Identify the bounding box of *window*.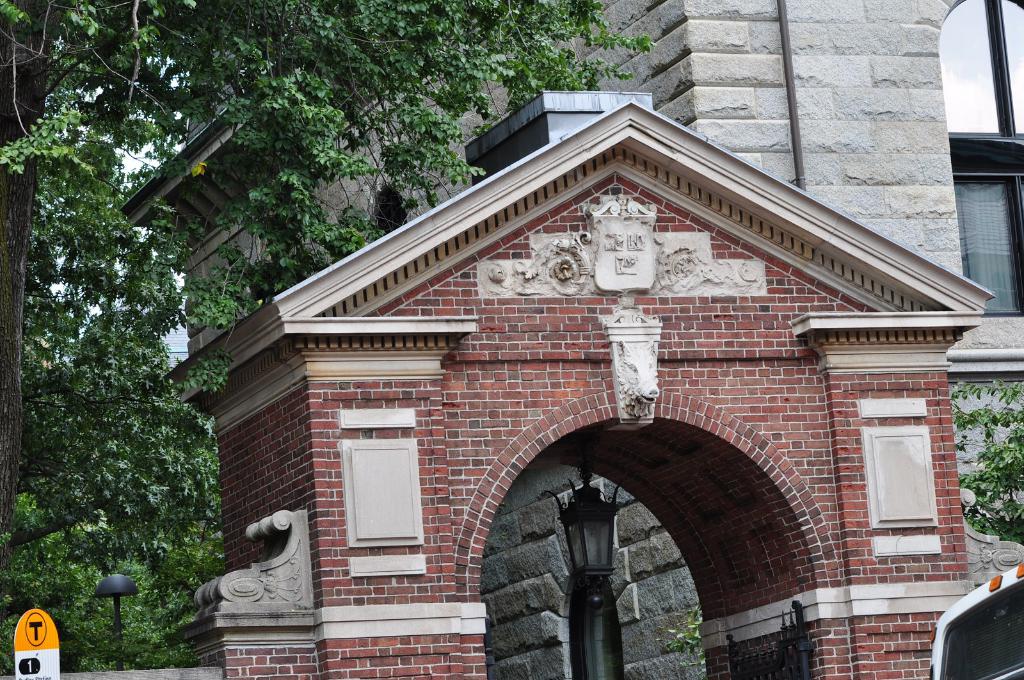
<region>939, 0, 1023, 193</region>.
